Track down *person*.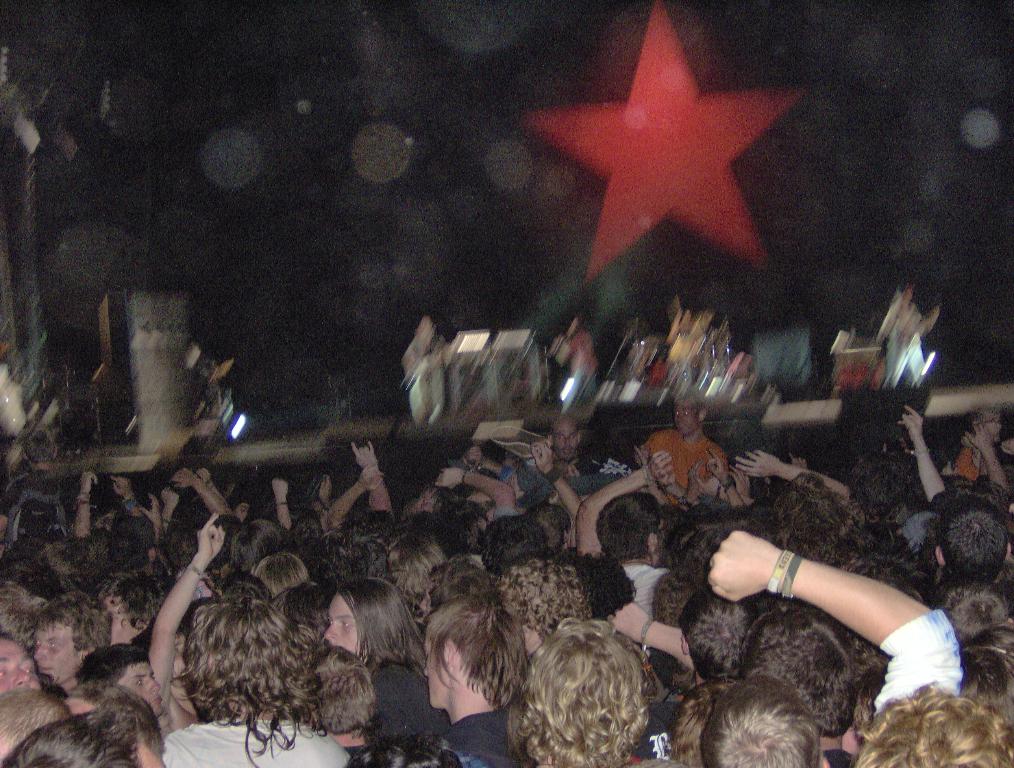
Tracked to locate(769, 471, 857, 579).
